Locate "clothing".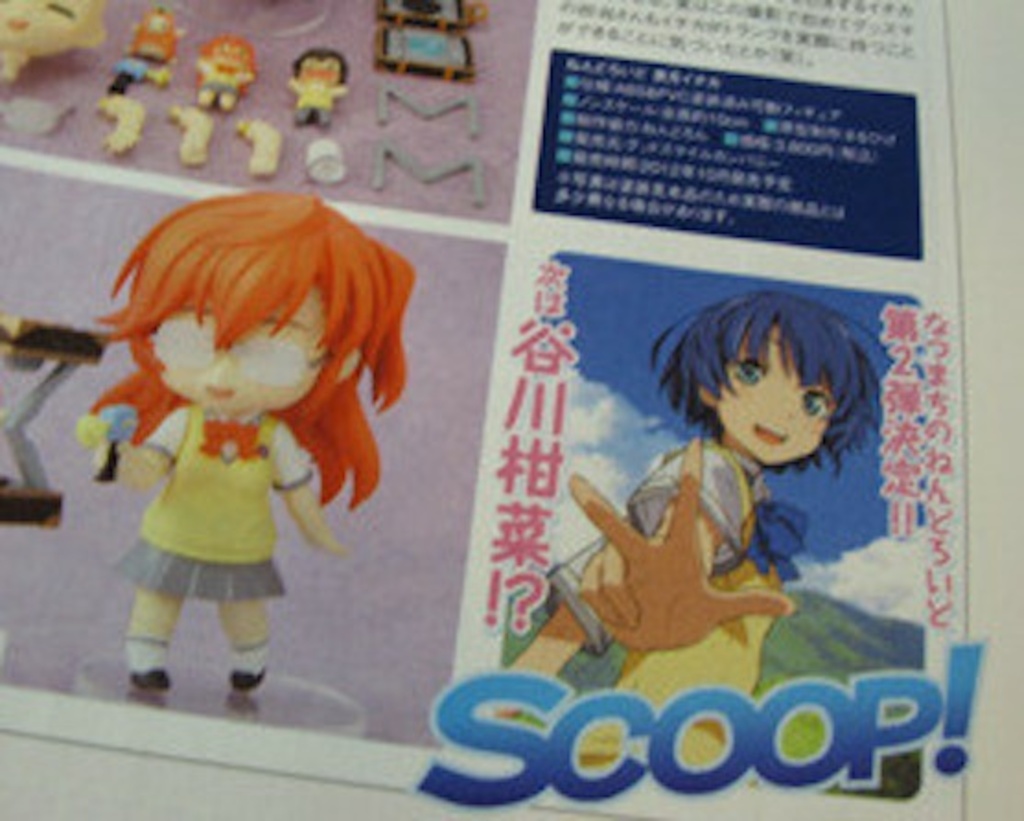
Bounding box: <box>530,436,809,773</box>.
